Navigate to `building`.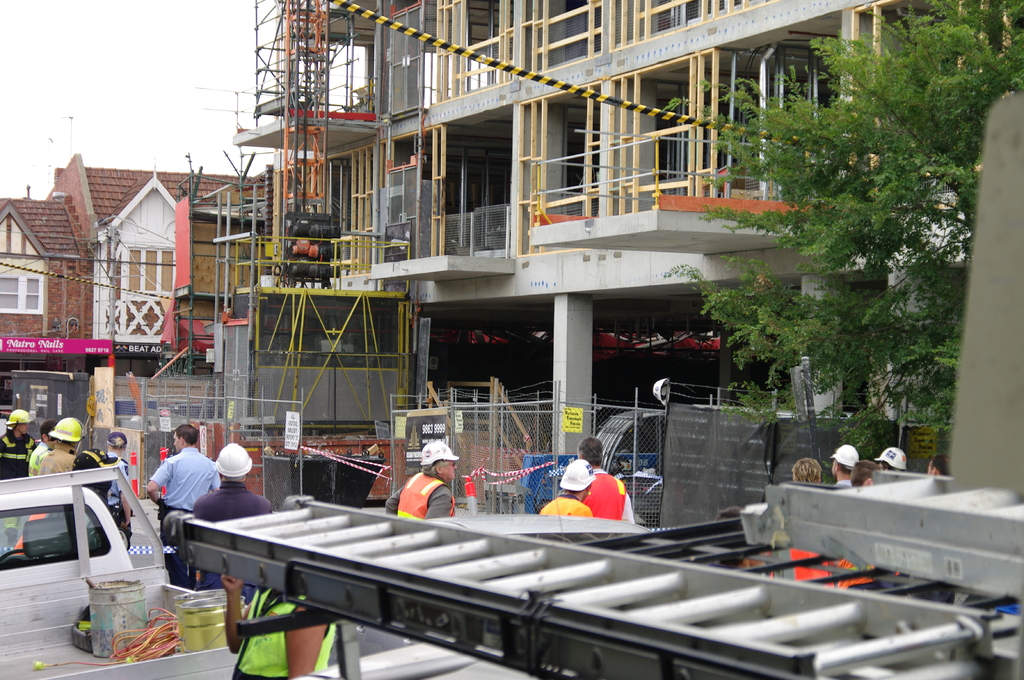
Navigation target: <bbox>0, 0, 1023, 679</bbox>.
